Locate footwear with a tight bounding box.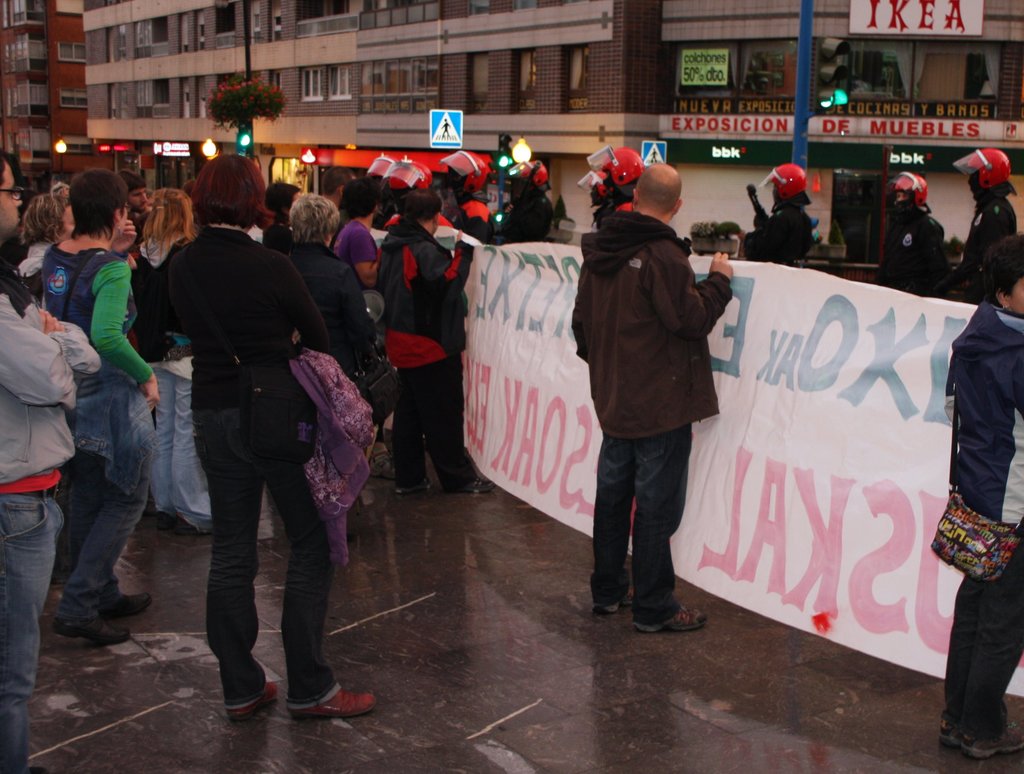
box=[175, 516, 196, 536].
